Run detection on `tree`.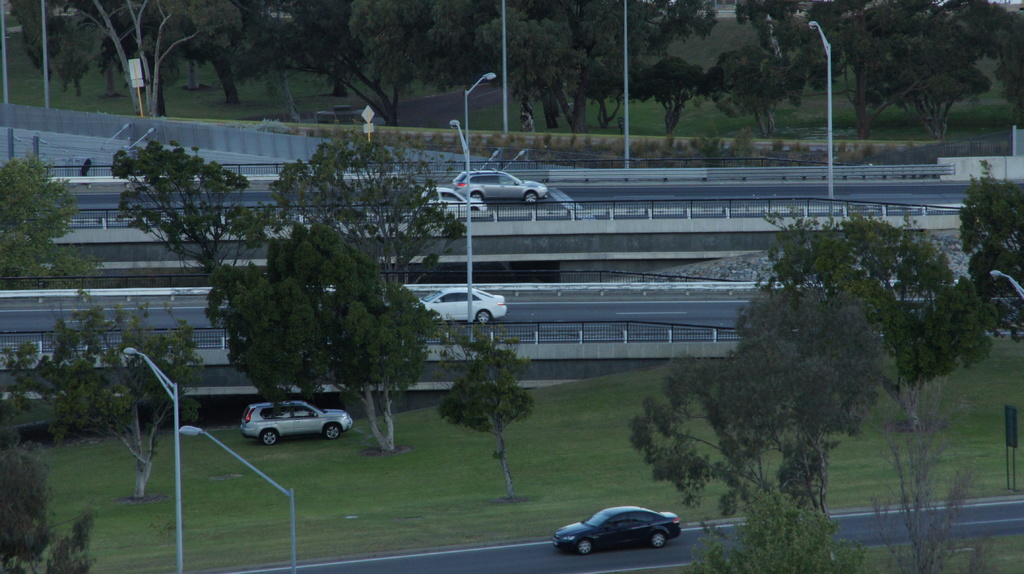
Result: select_region(434, 318, 538, 497).
